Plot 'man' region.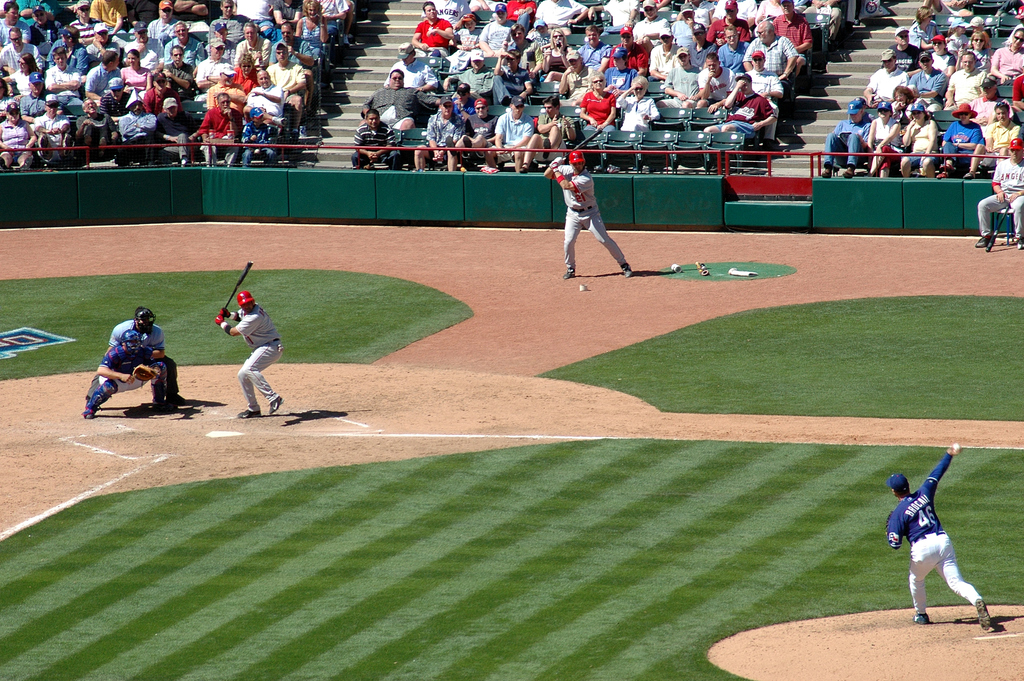
Plotted at (left=86, top=332, right=171, bottom=420).
